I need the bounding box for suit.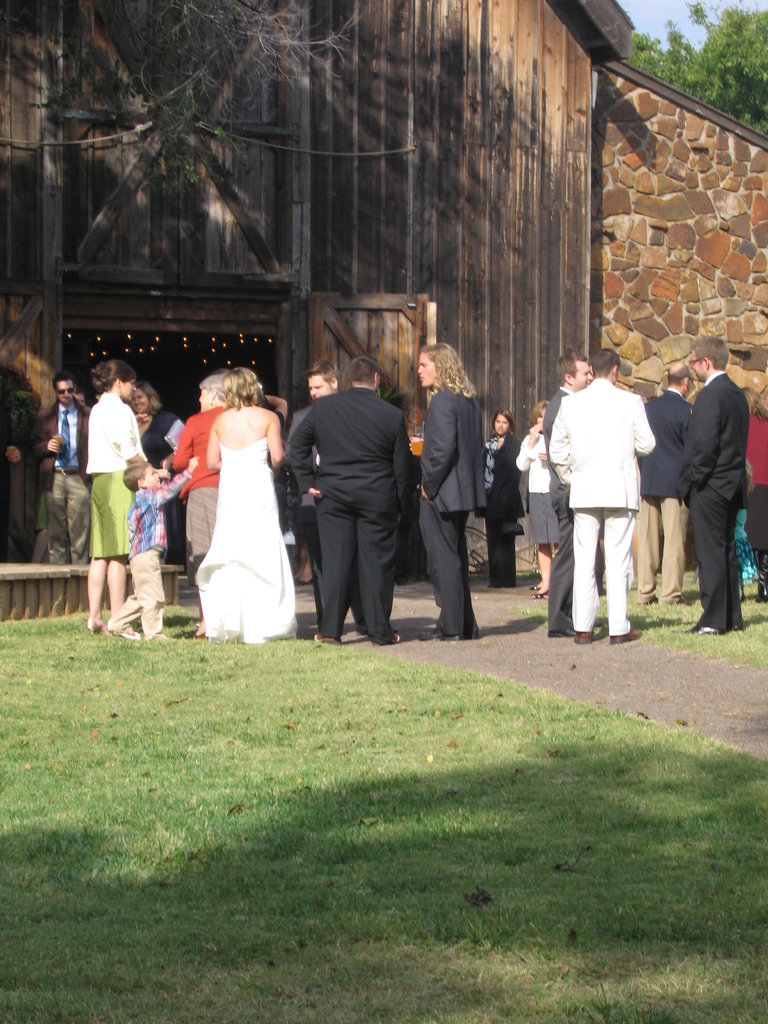
Here it is: [676, 372, 748, 628].
